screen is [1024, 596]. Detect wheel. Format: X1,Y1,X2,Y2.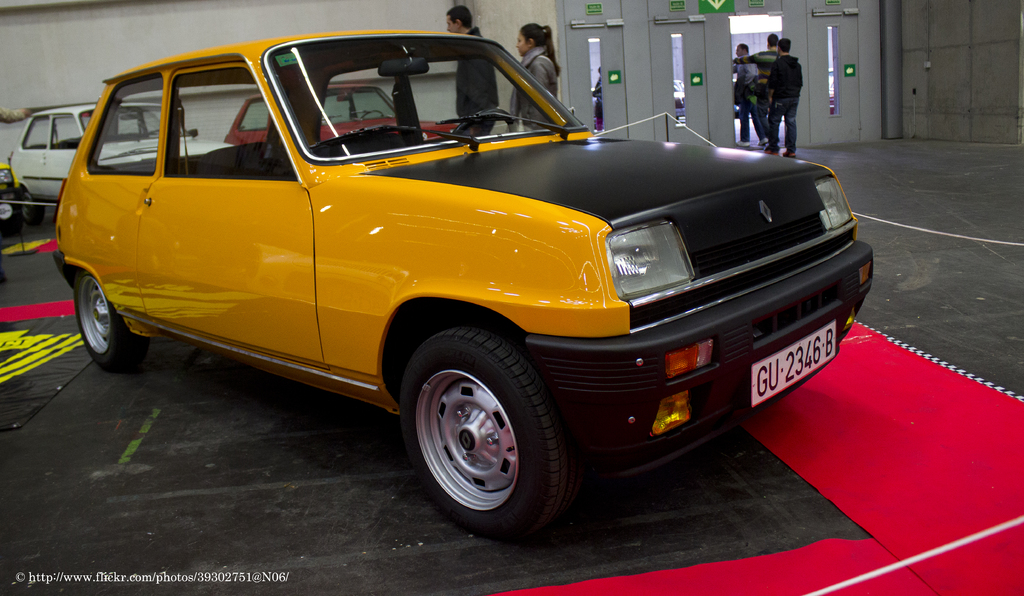
58,264,136,377.
